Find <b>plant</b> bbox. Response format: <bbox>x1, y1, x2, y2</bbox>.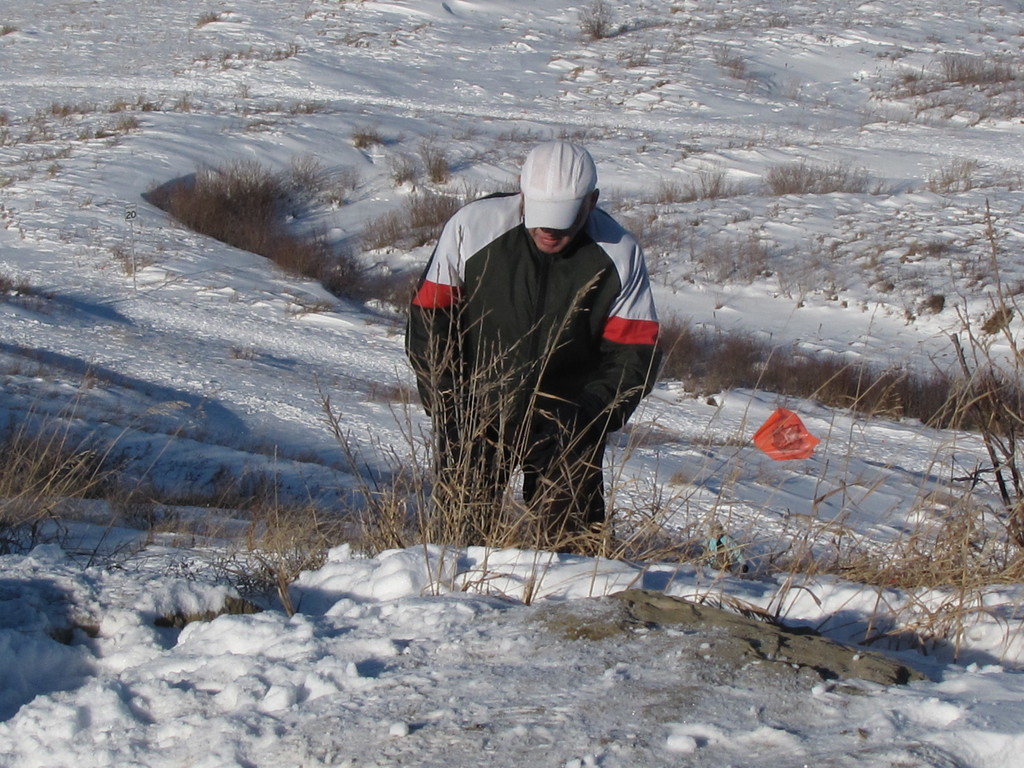
<bbox>572, 0, 620, 42</bbox>.
